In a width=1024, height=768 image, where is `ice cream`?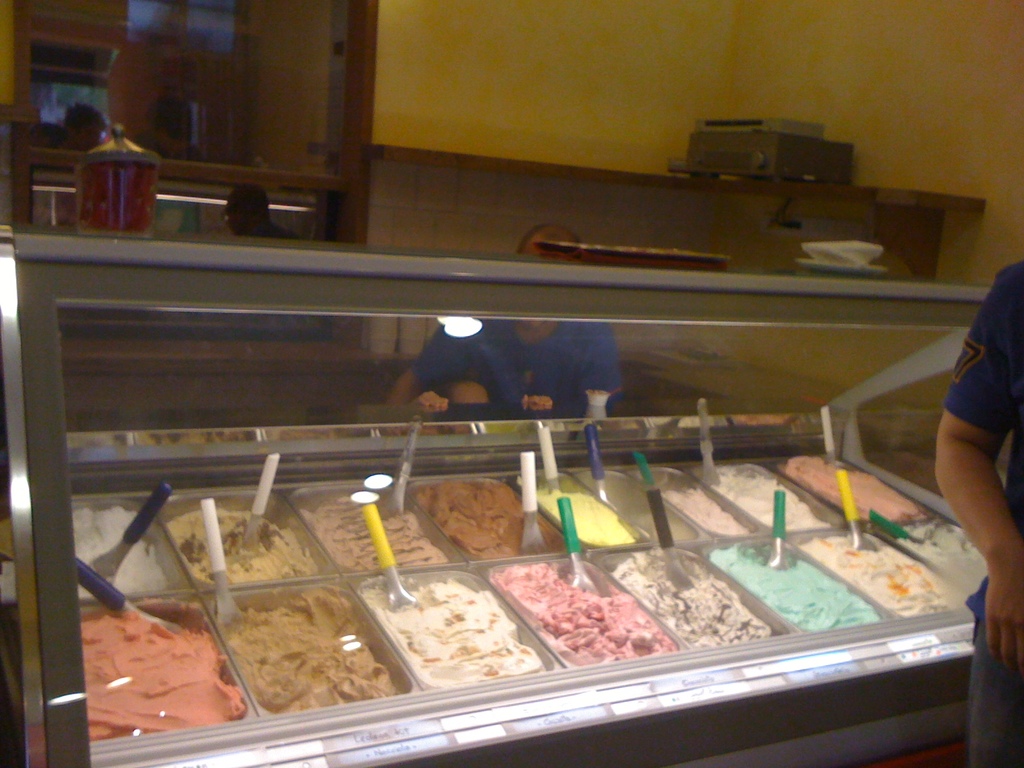
[227, 586, 408, 717].
